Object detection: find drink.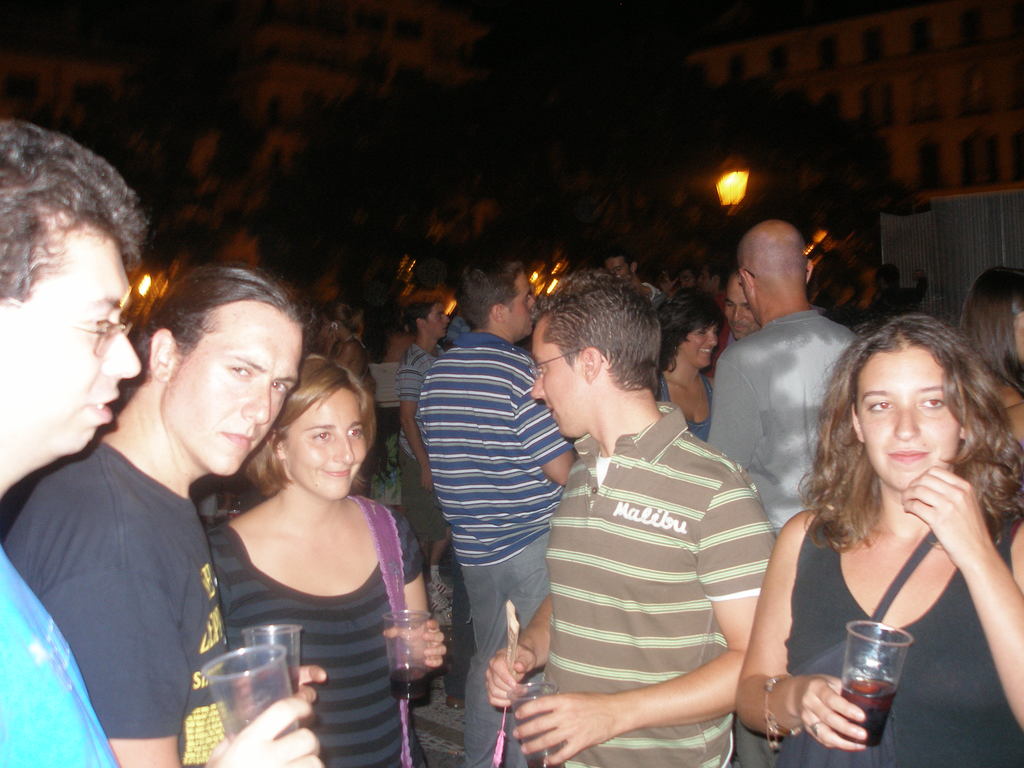
Rect(843, 674, 902, 748).
